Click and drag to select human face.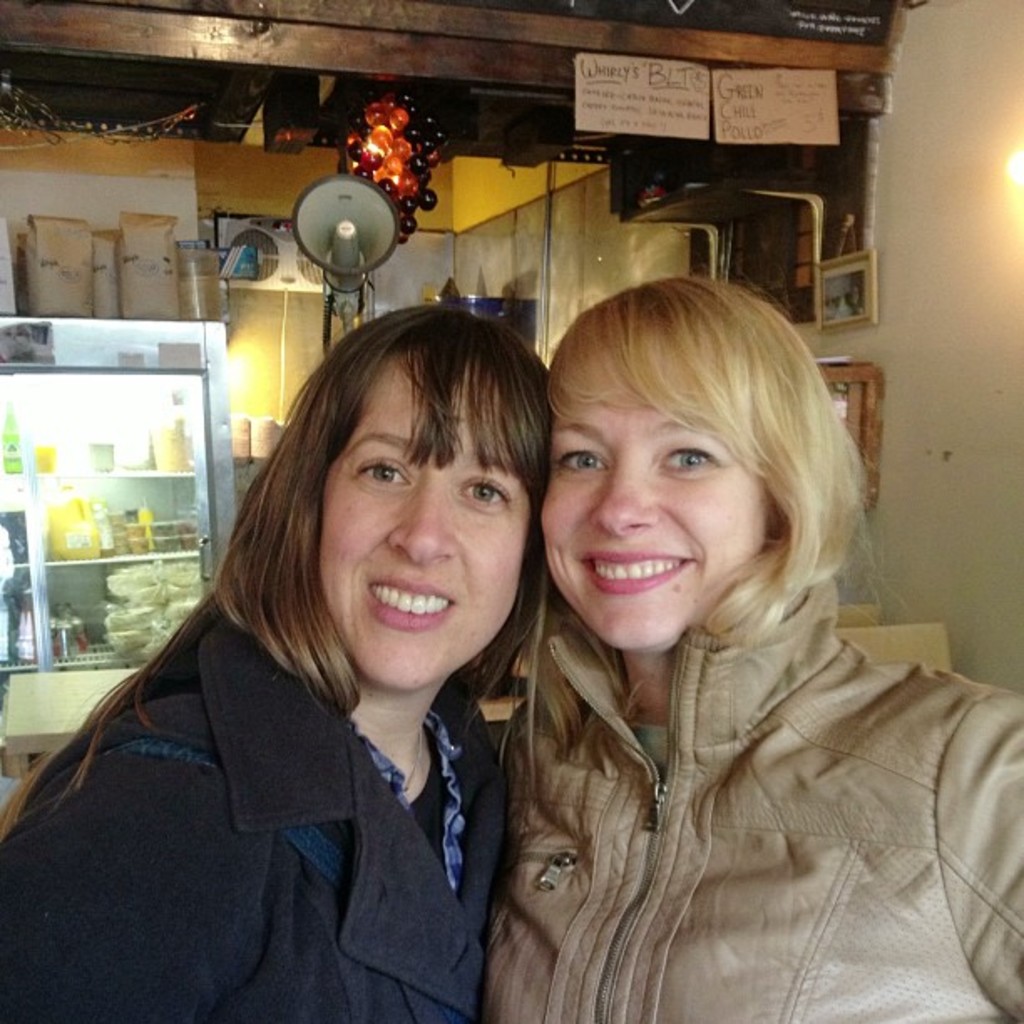
Selection: 535/388/766/643.
